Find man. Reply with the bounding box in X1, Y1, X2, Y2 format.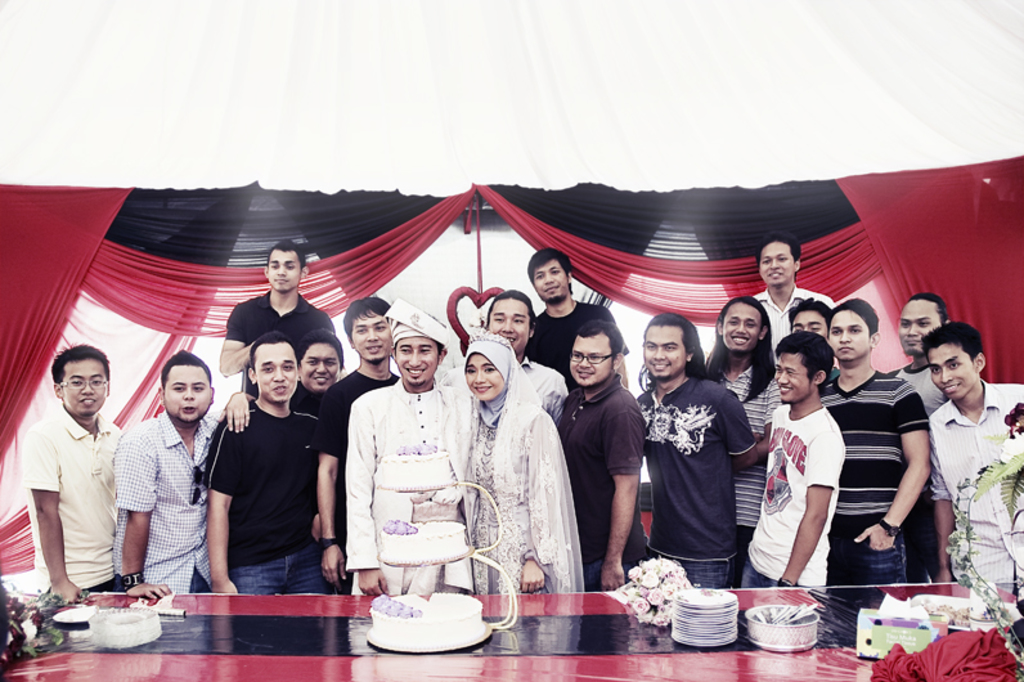
220, 233, 341, 378.
